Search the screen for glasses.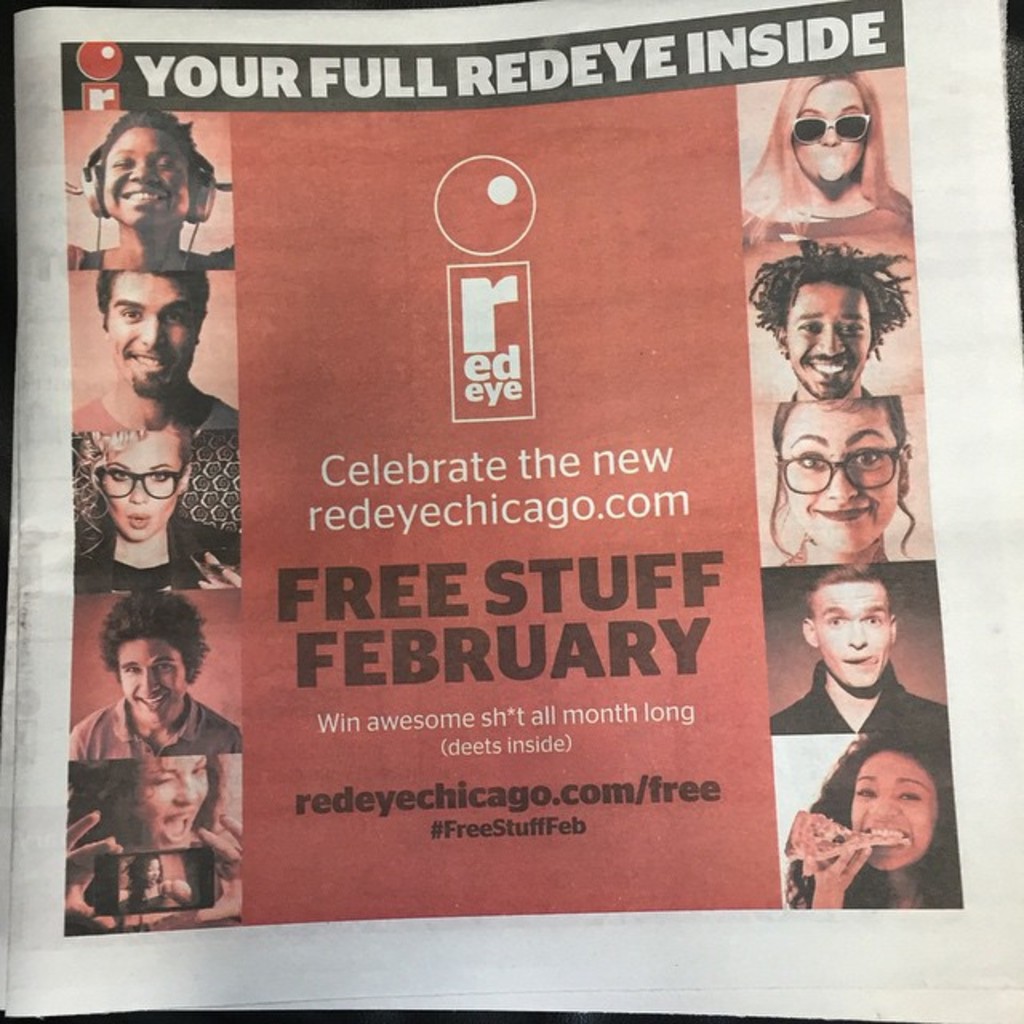
Found at <box>774,434,922,506</box>.
